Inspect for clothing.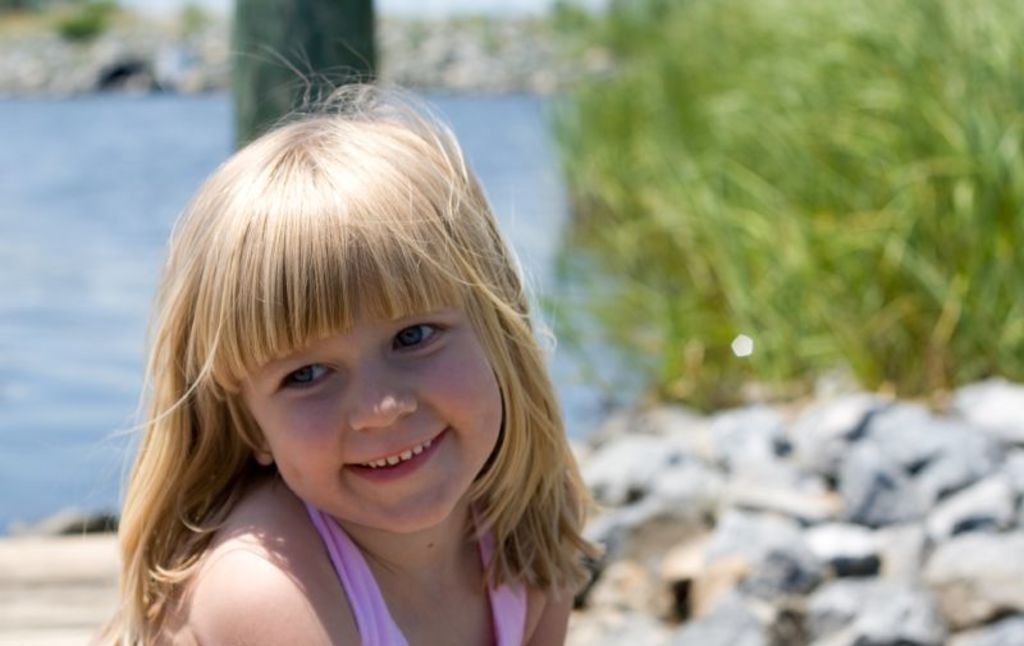
Inspection: <region>131, 452, 564, 645</region>.
